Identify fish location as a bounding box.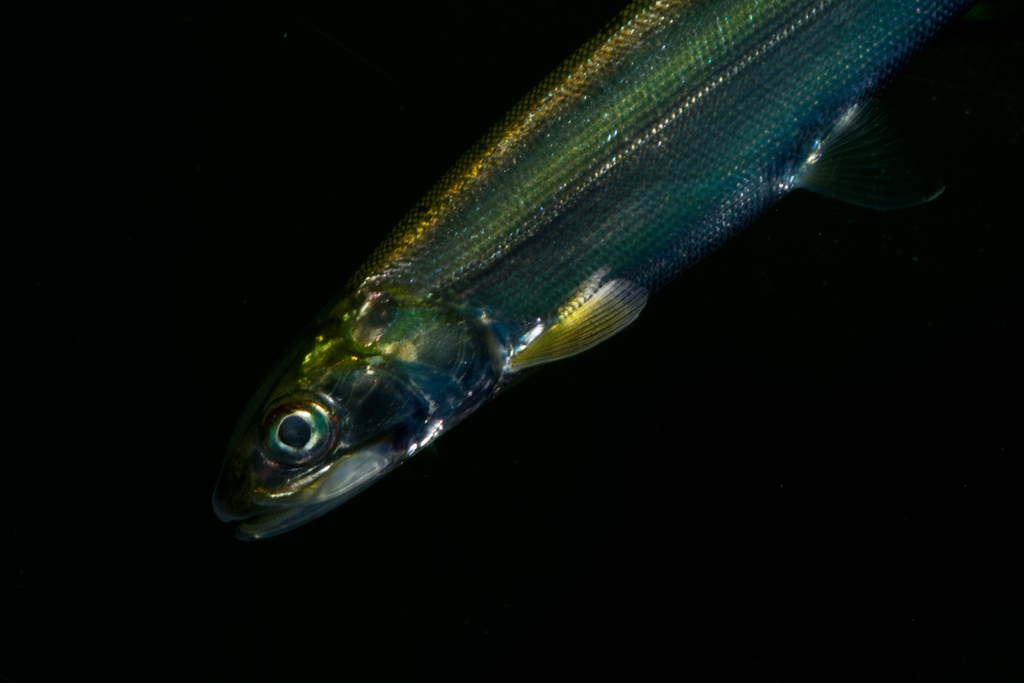
l=218, t=0, r=949, b=561.
